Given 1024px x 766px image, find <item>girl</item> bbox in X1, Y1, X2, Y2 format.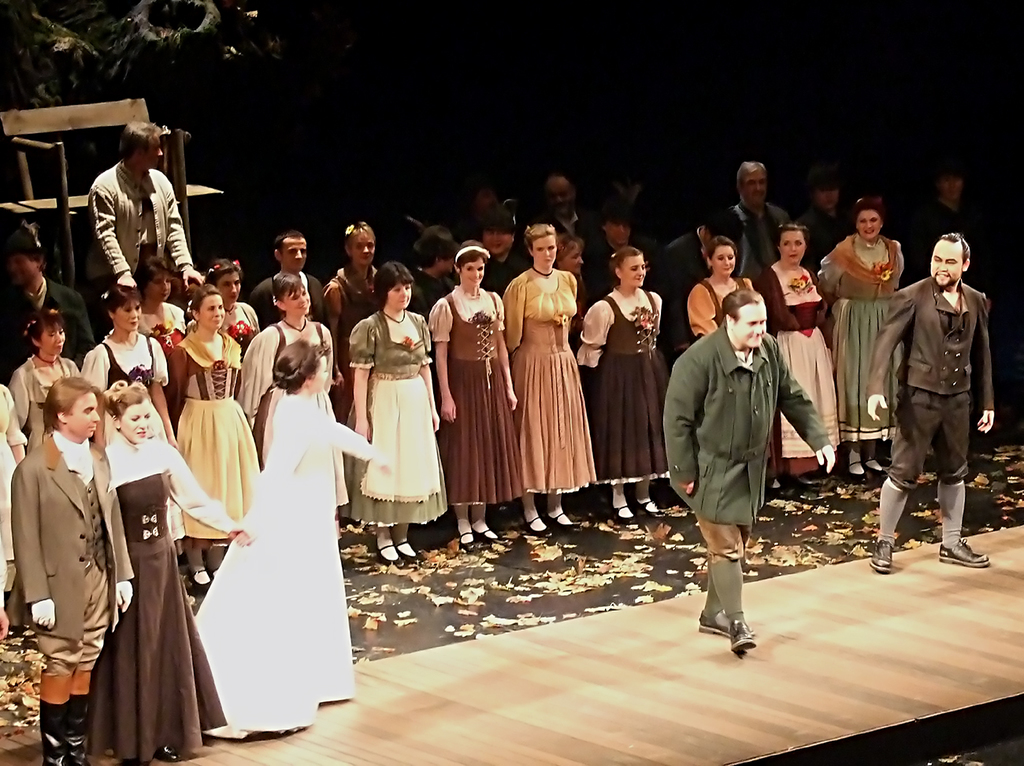
202, 337, 390, 742.
